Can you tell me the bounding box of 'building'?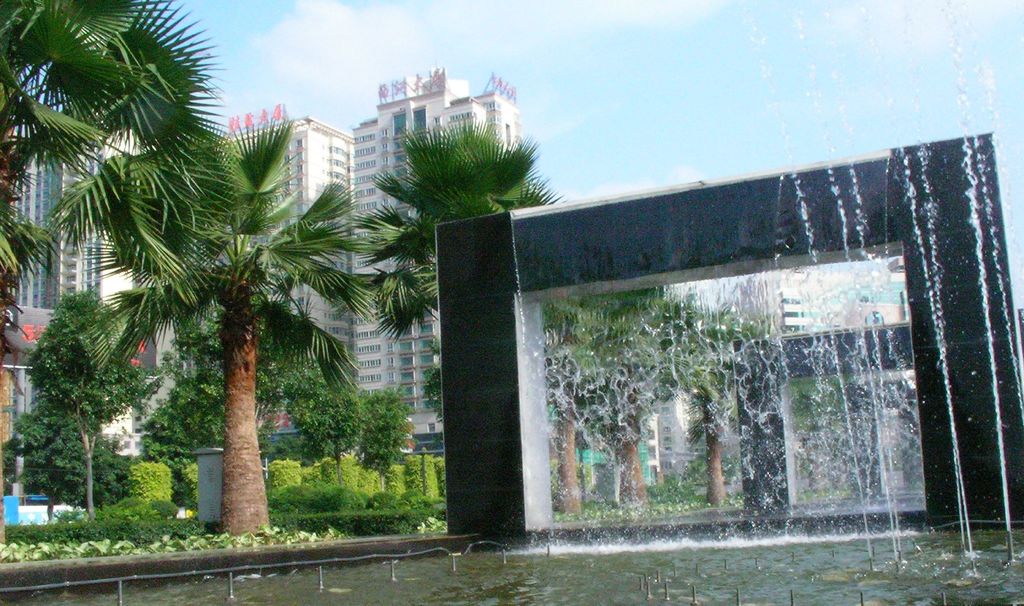
select_region(207, 114, 355, 369).
